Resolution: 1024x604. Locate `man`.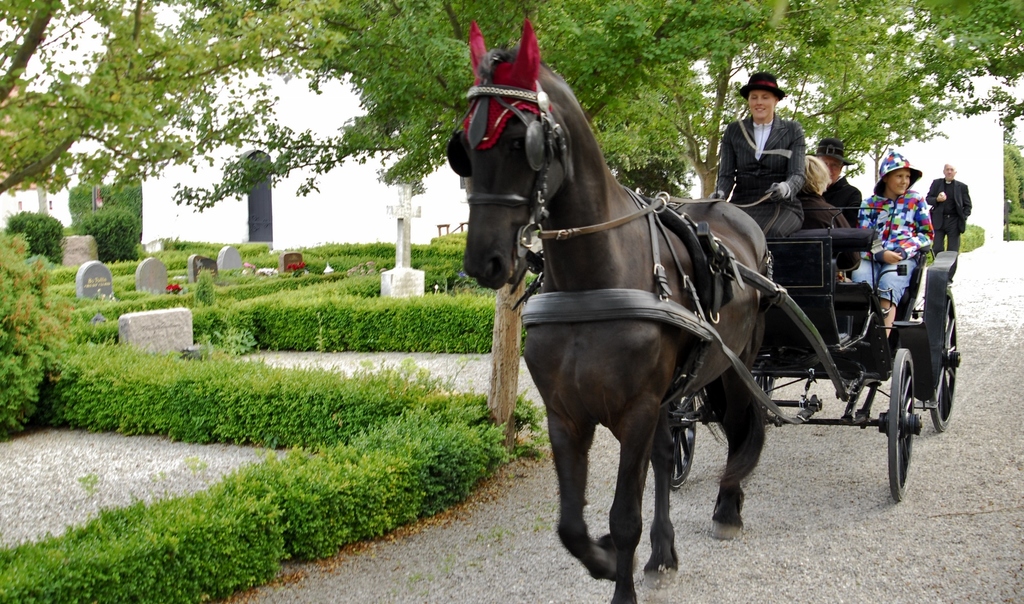
locate(719, 76, 829, 226).
